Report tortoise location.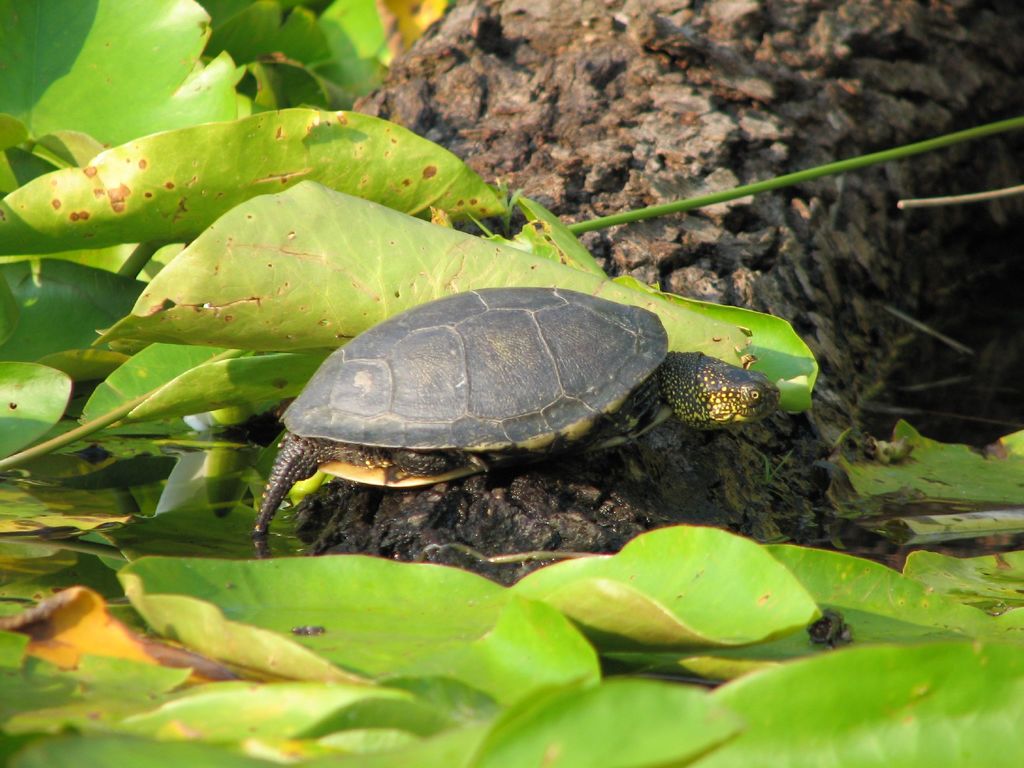
Report: <bbox>253, 287, 781, 532</bbox>.
